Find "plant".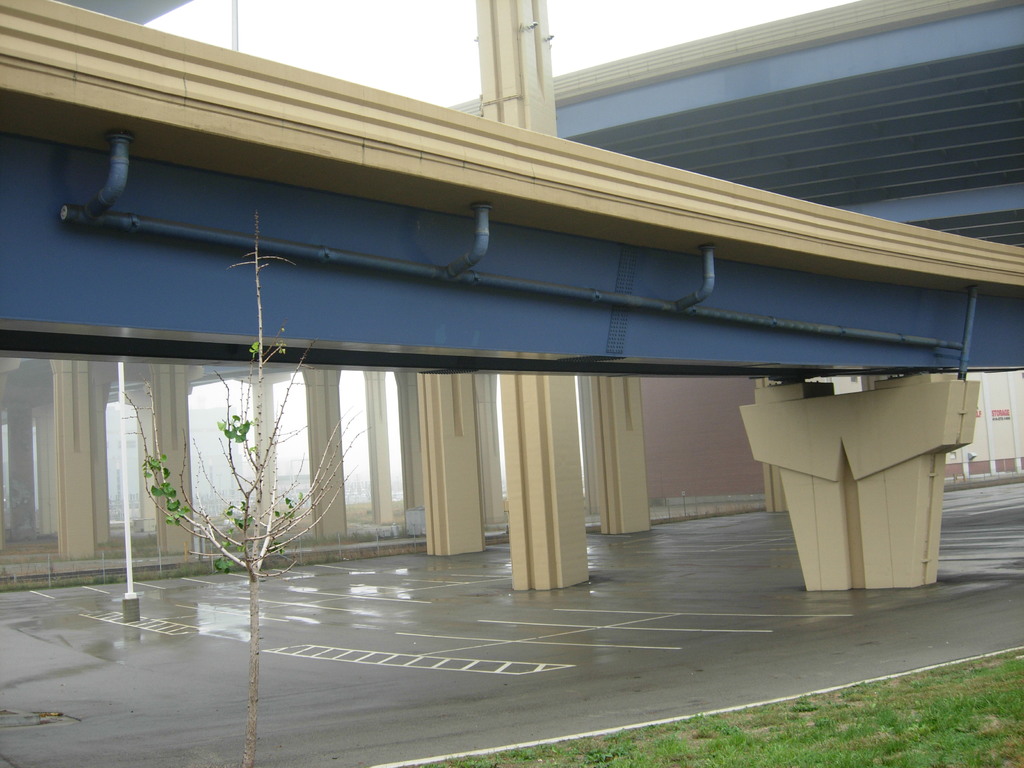
119 212 372 767.
